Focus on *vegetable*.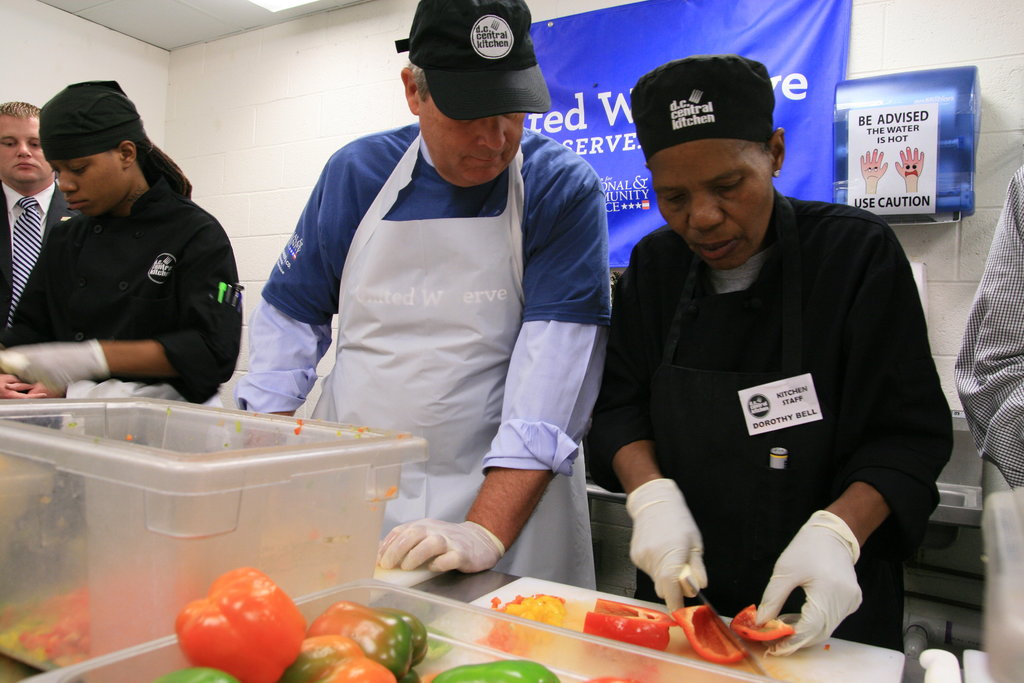
Focused at (578,593,673,651).
